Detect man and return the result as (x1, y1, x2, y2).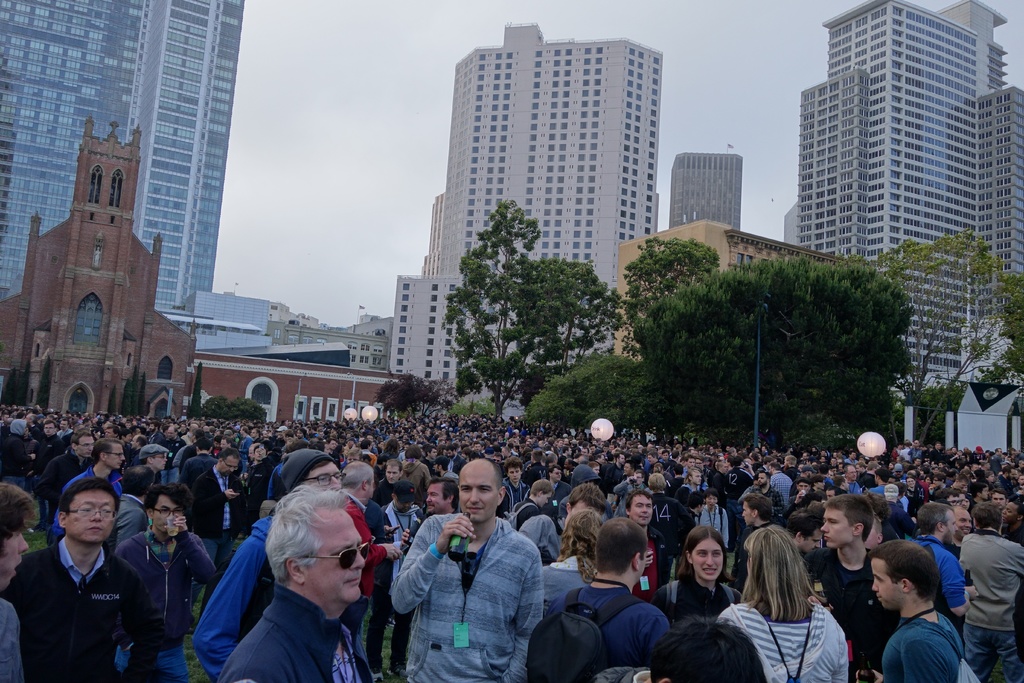
(908, 479, 915, 497).
